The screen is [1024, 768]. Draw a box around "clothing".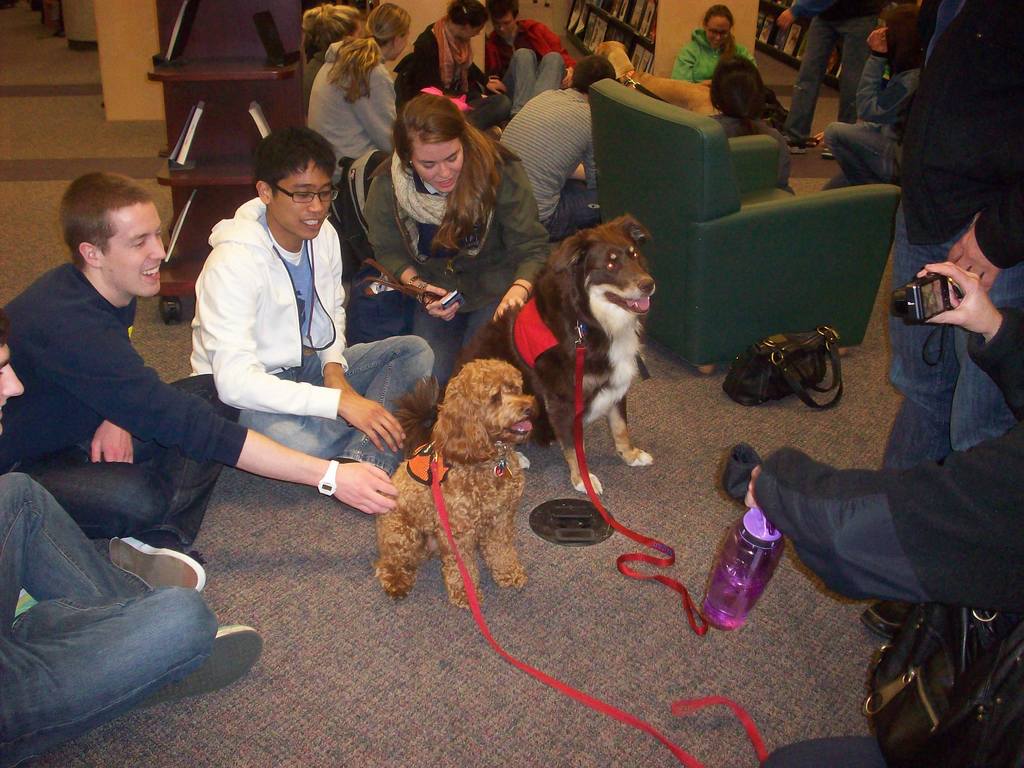
<bbox>398, 22, 481, 100</bbox>.
